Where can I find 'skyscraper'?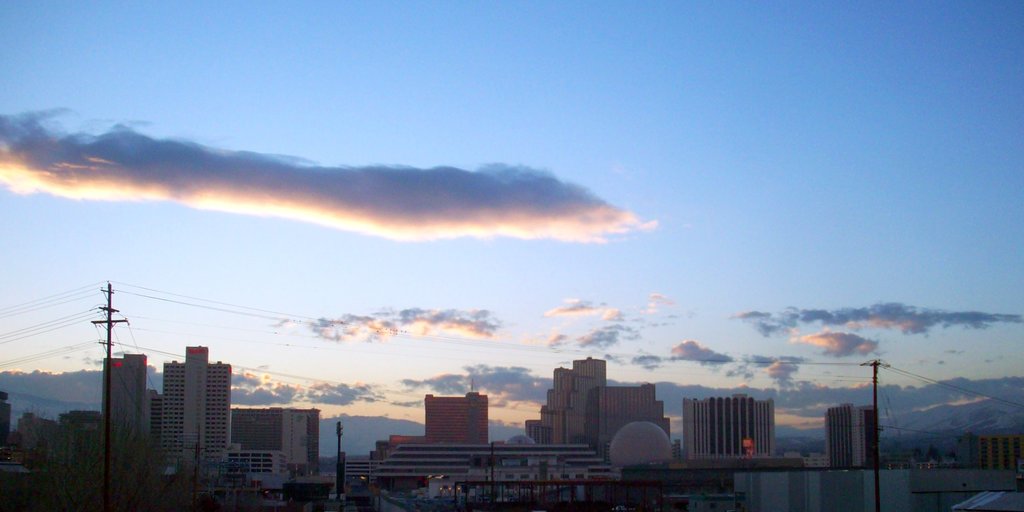
You can find it at bbox=(827, 398, 883, 472).
